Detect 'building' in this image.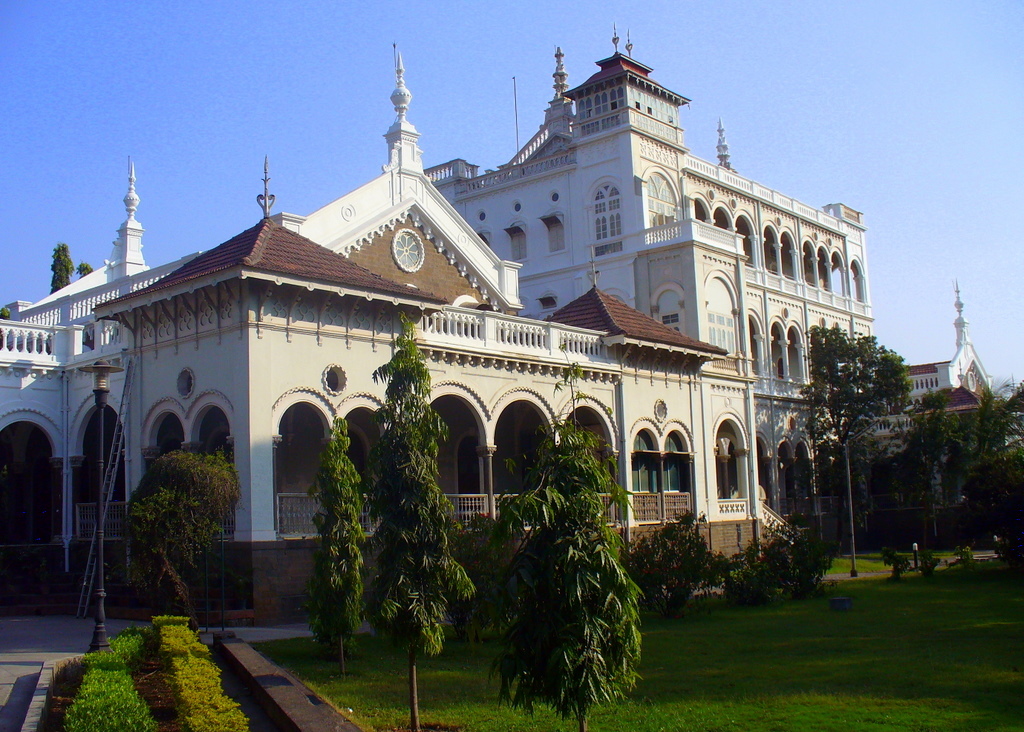
Detection: {"left": 413, "top": 24, "right": 890, "bottom": 576}.
